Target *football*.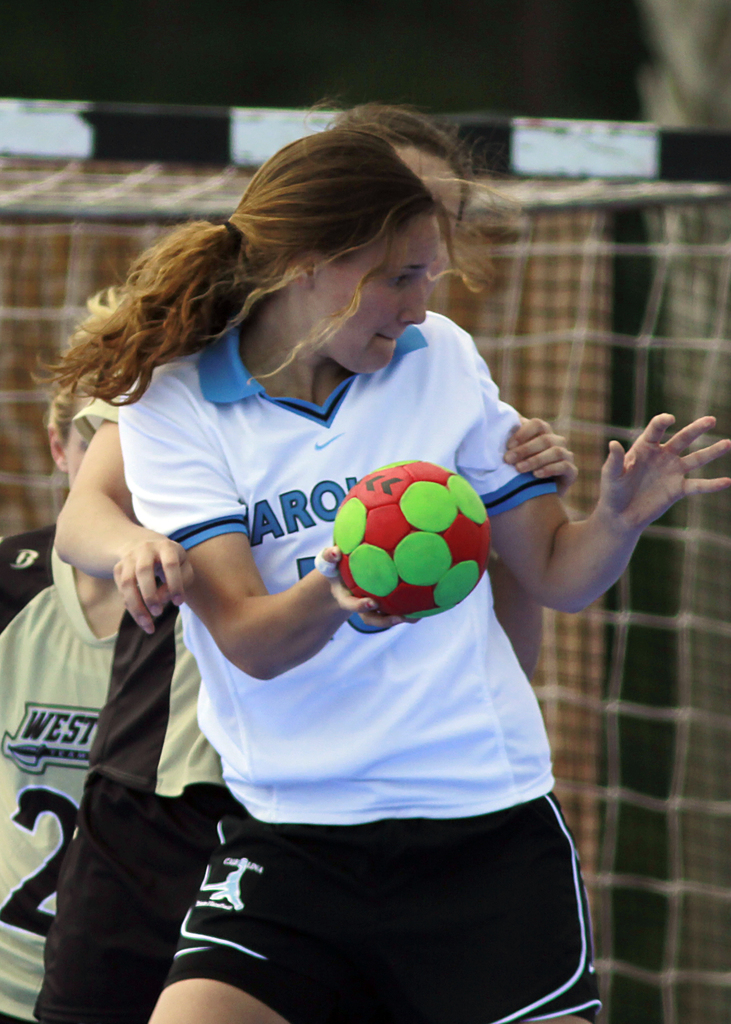
Target region: pyautogui.locateOnScreen(327, 454, 495, 620).
